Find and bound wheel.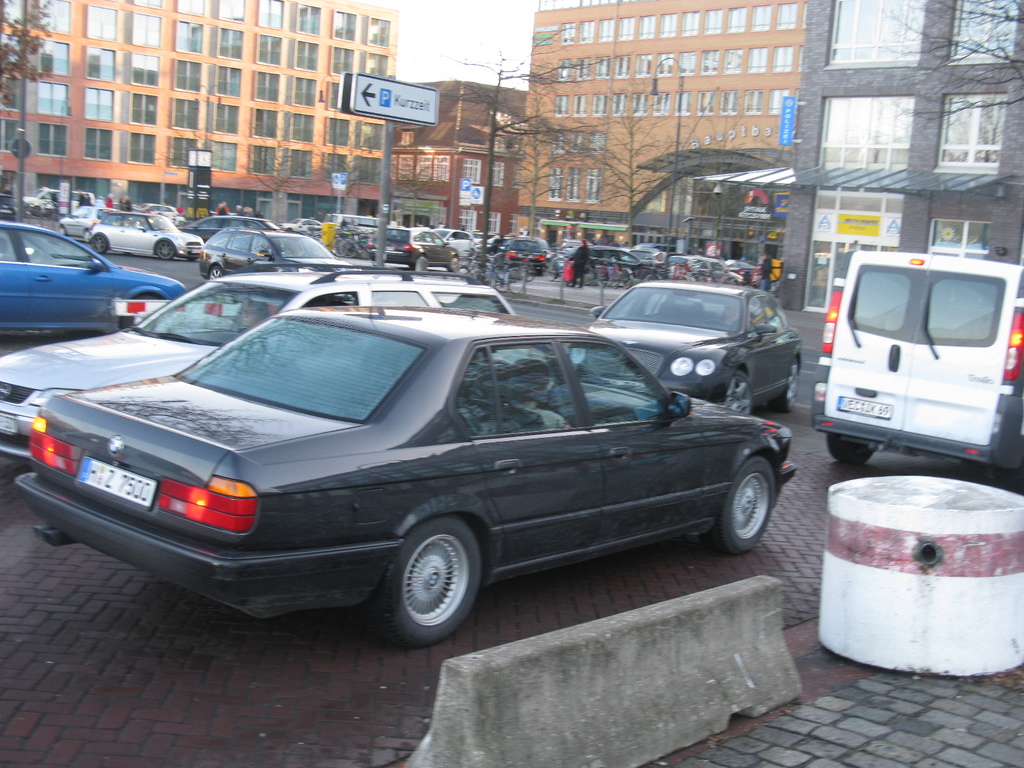
Bound: crop(449, 257, 458, 271).
